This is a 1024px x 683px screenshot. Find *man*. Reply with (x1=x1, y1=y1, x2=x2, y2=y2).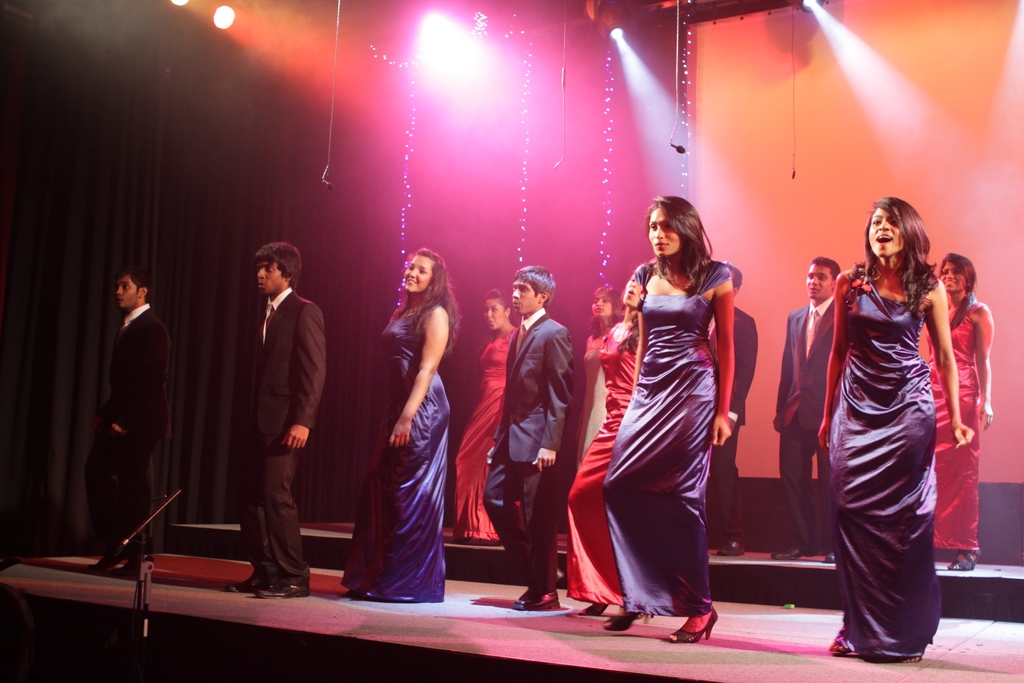
(x1=226, y1=236, x2=339, y2=604).
